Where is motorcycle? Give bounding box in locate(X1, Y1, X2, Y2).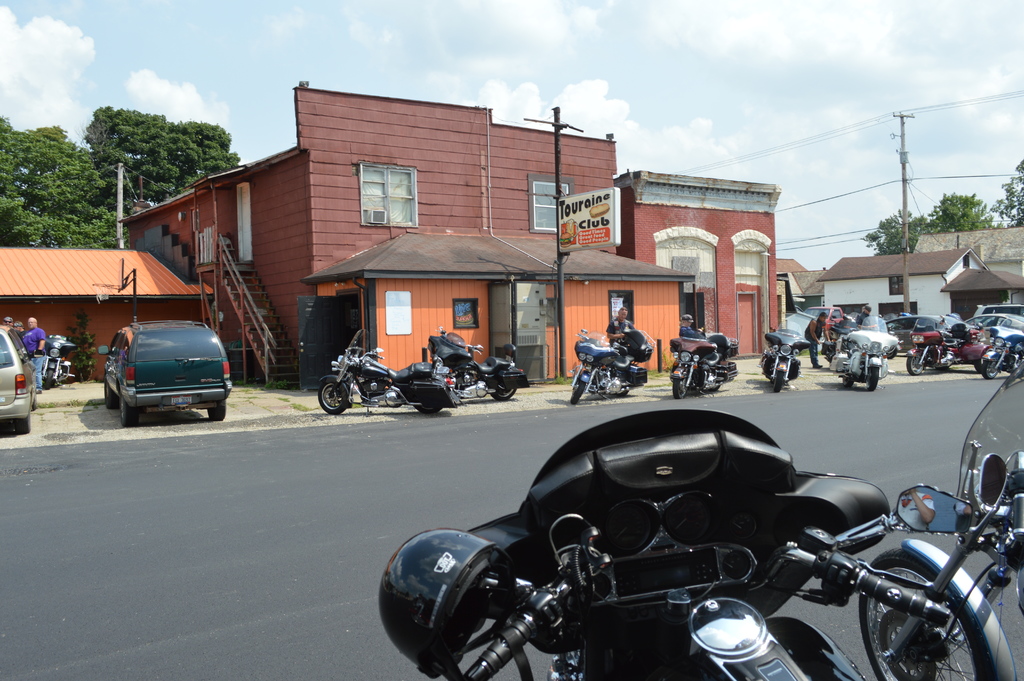
locate(909, 318, 991, 375).
